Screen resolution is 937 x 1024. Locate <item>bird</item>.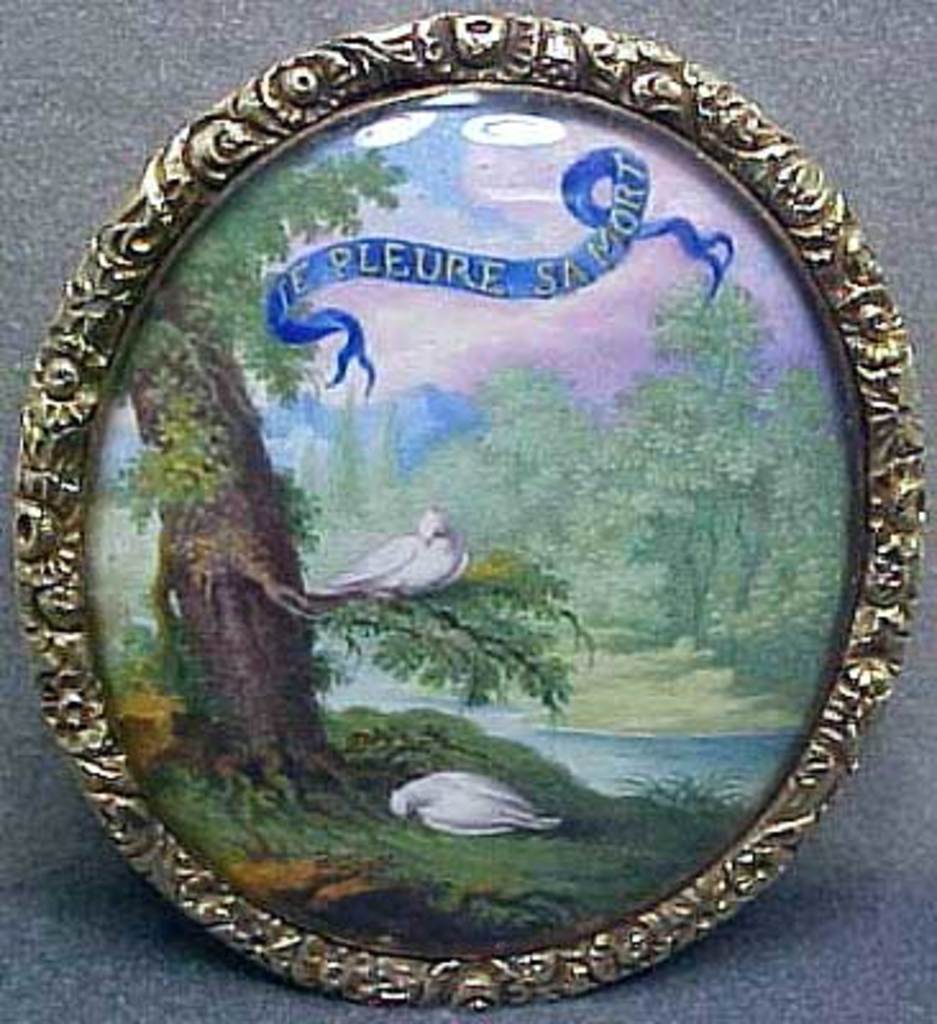
select_region(369, 760, 584, 847).
